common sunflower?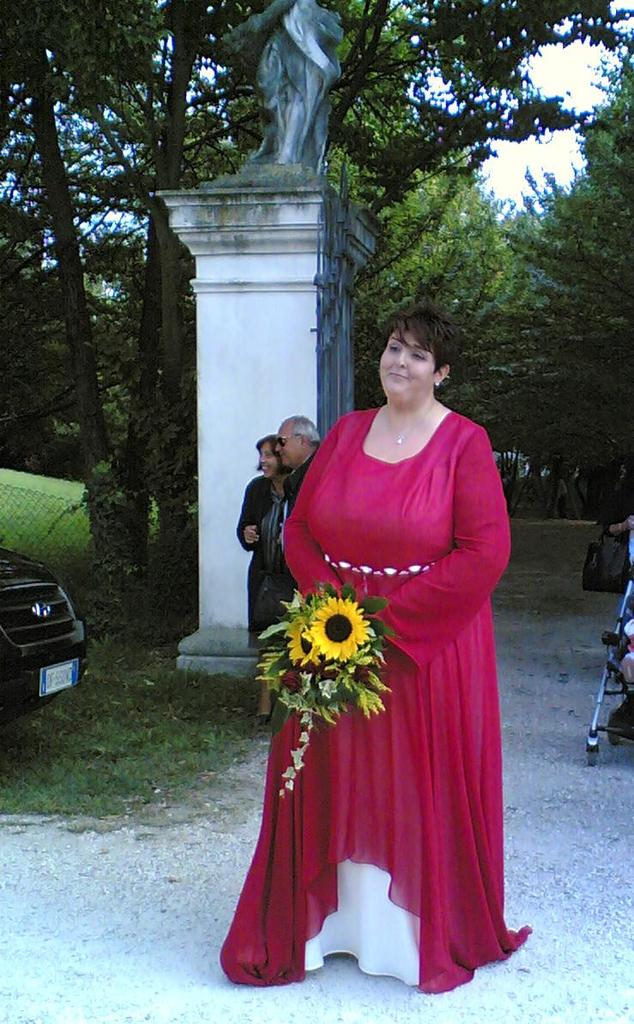
(302,597,368,663)
